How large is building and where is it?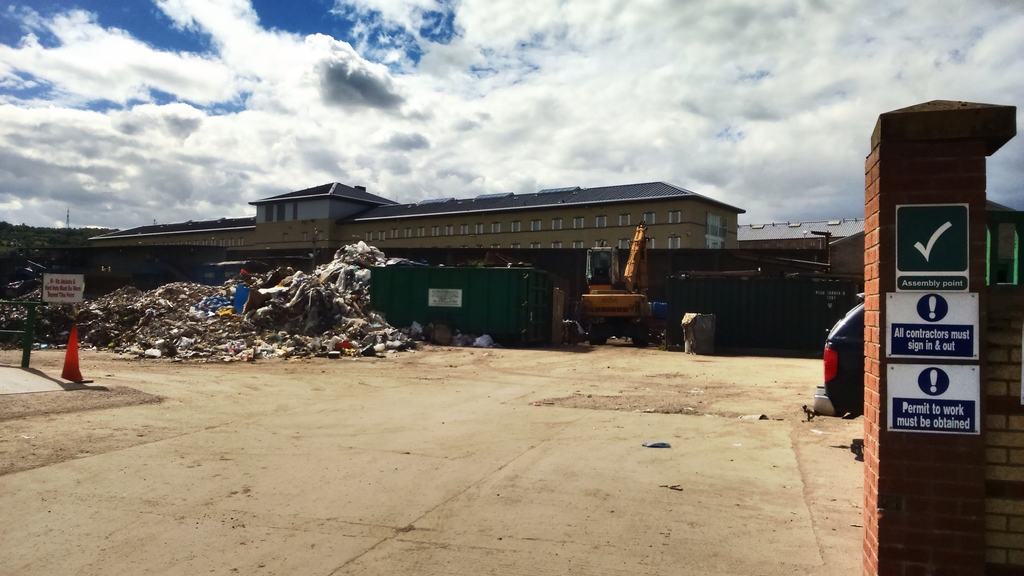
Bounding box: (left=84, top=179, right=751, bottom=254).
